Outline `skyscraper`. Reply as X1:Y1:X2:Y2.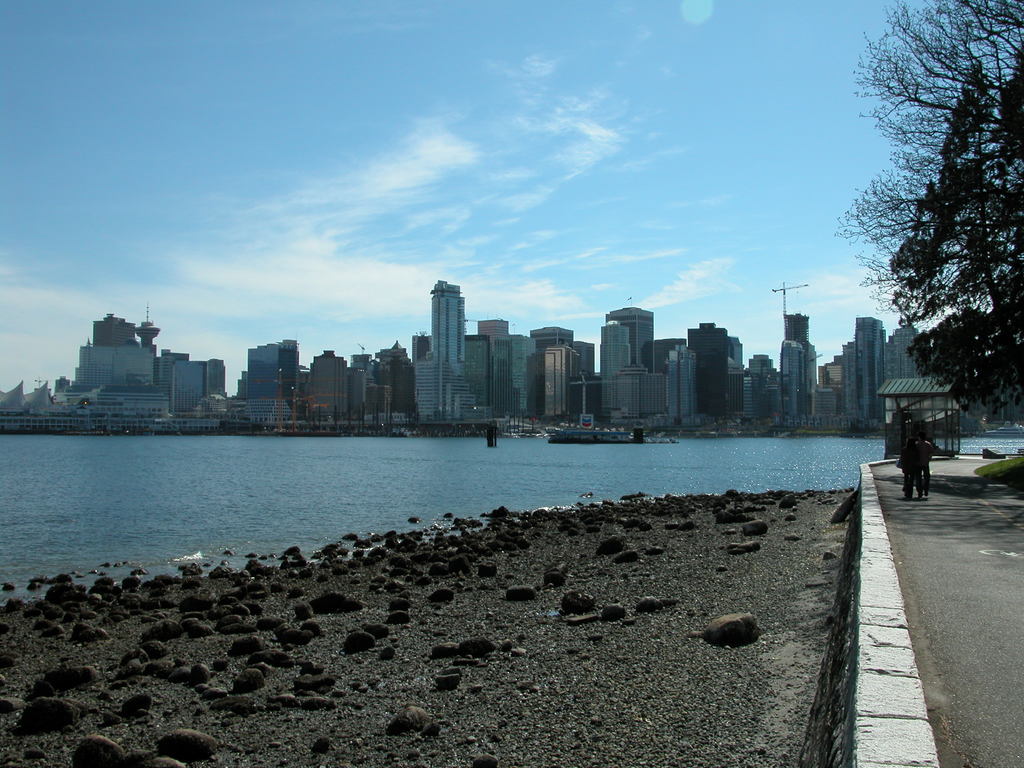
175:355:203:422.
